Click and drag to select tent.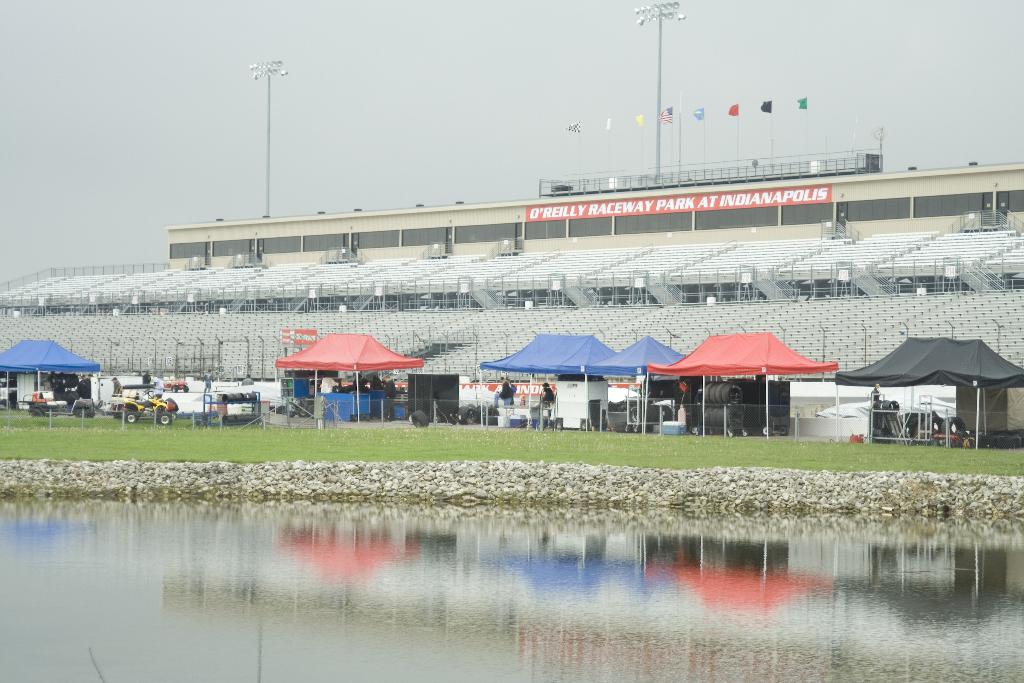
Selection: (0,343,100,411).
